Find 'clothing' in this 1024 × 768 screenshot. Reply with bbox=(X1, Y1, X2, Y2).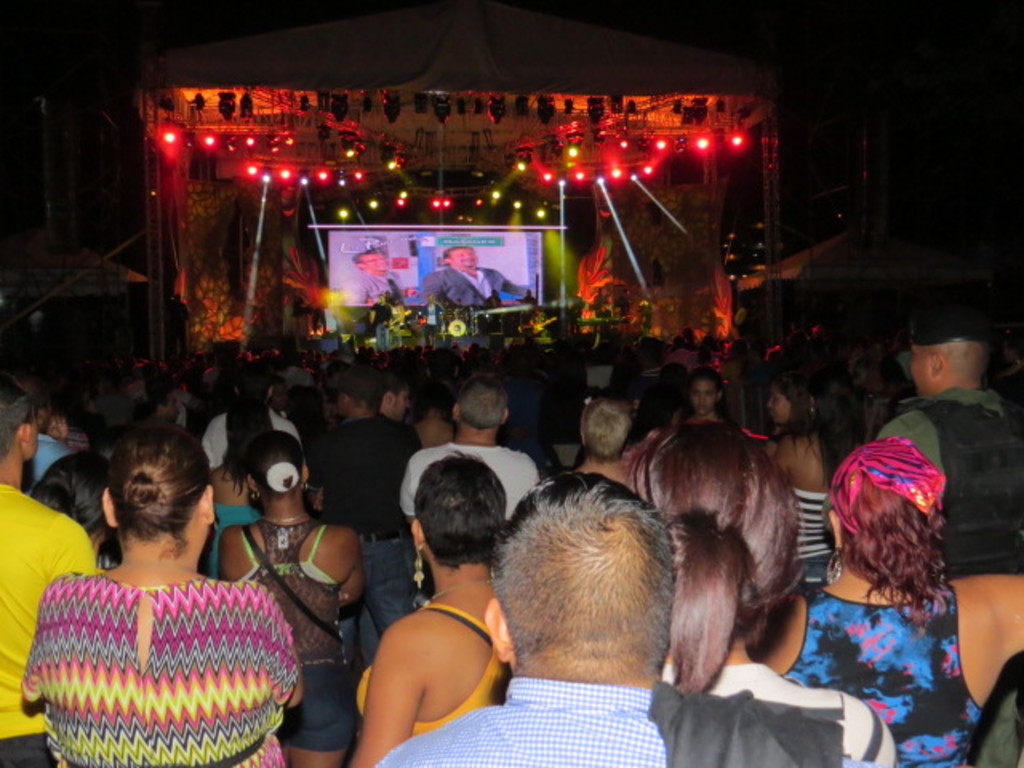
bbox=(419, 251, 534, 312).
